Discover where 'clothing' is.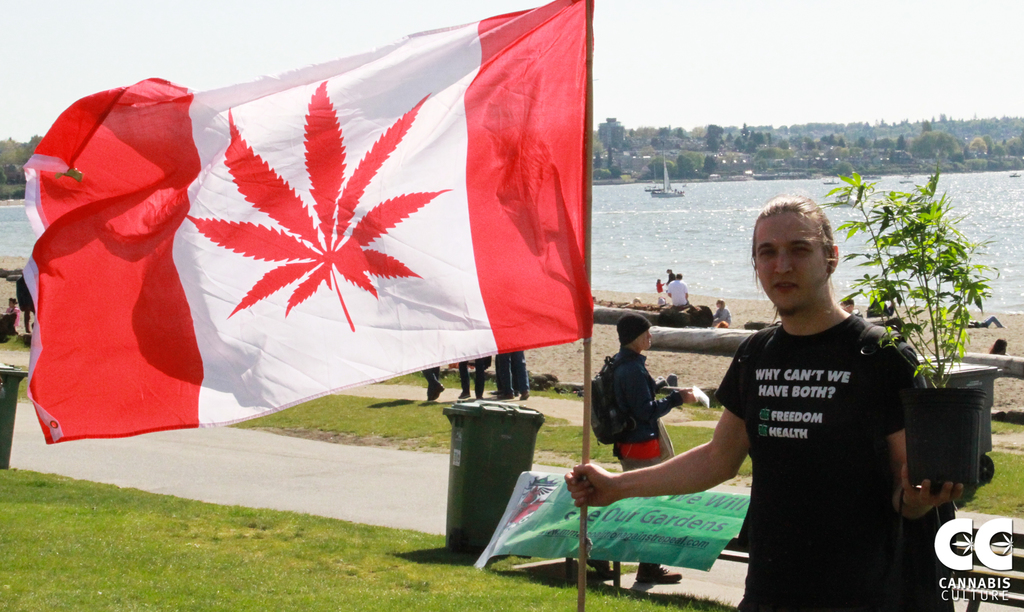
Discovered at bbox(710, 262, 925, 590).
